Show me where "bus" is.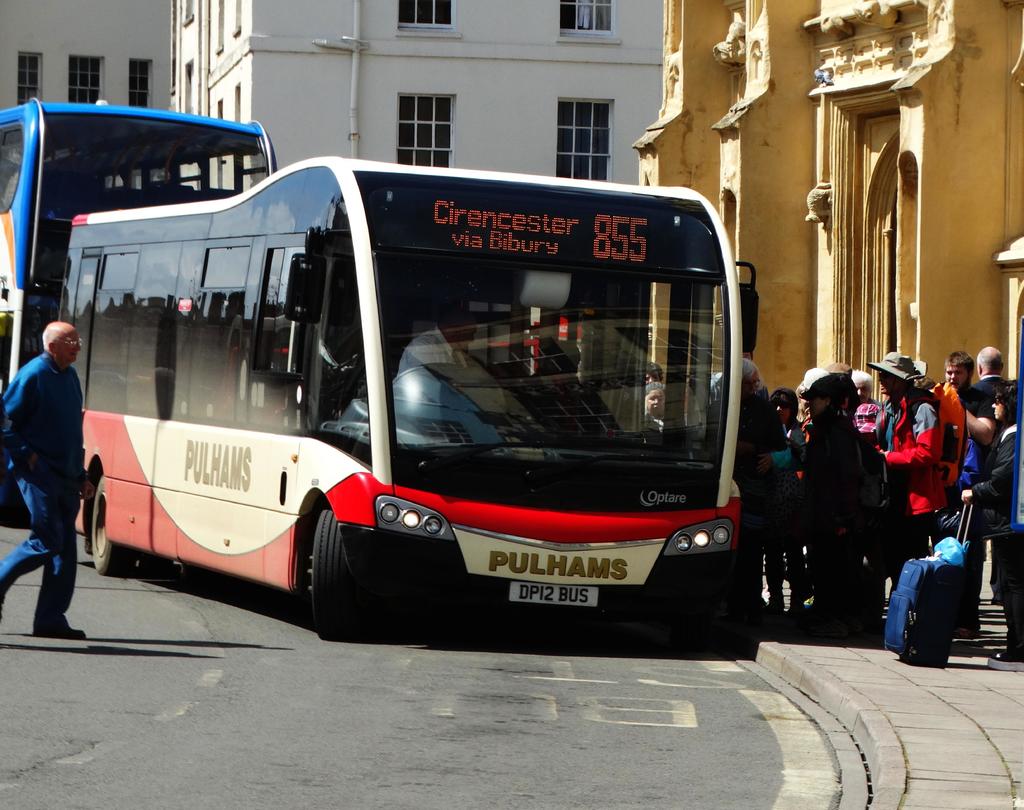
"bus" is at <bbox>50, 153, 778, 640</bbox>.
